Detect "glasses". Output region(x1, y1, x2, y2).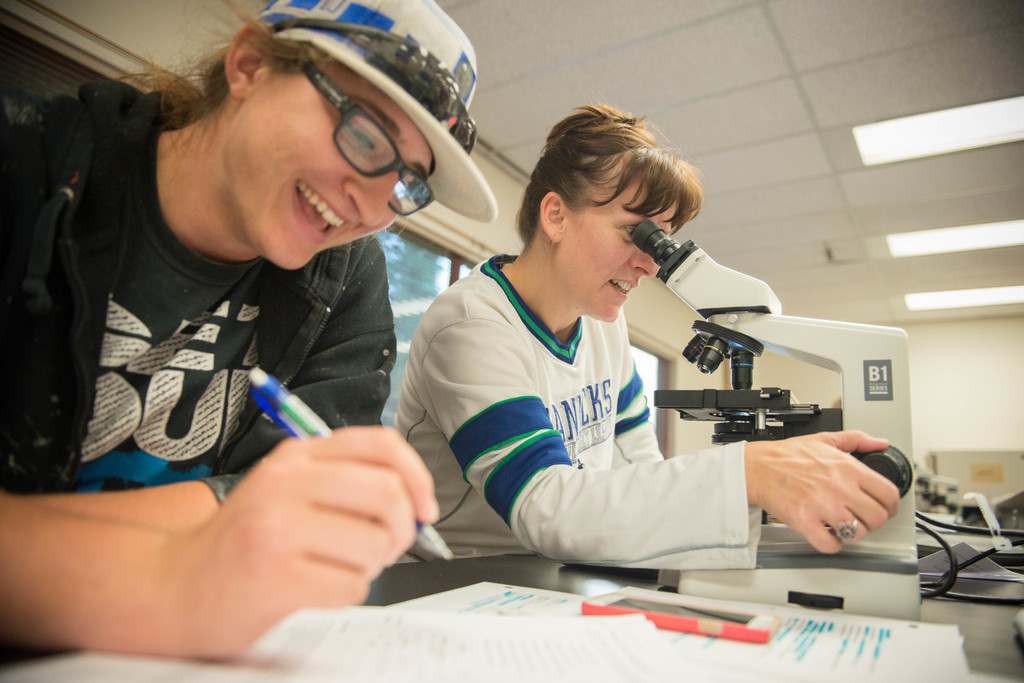
region(307, 61, 434, 216).
